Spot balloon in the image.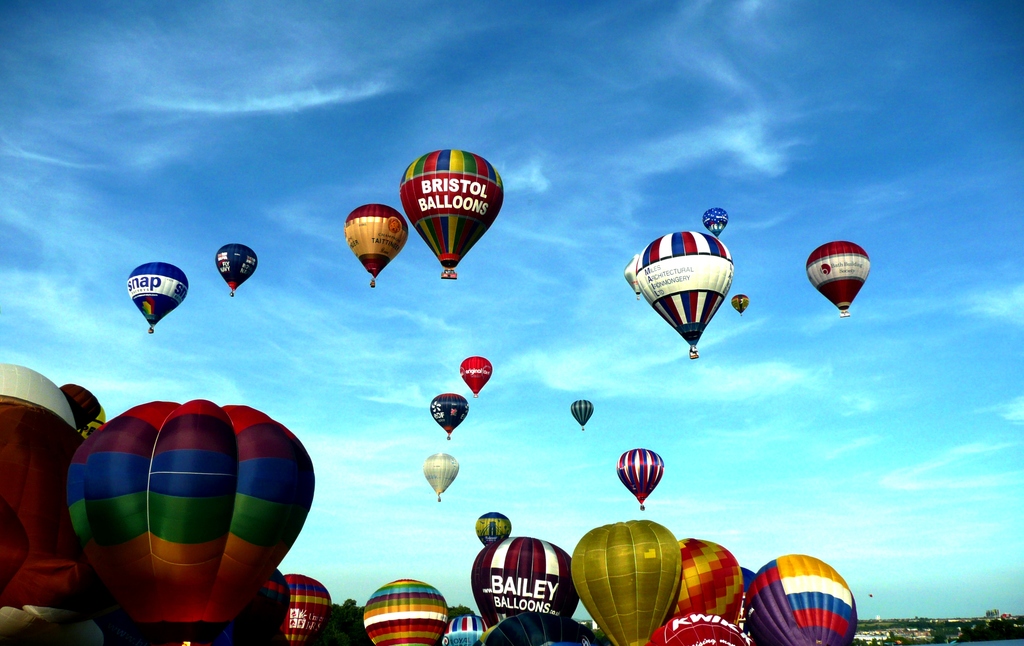
balloon found at bbox=(703, 207, 727, 236).
